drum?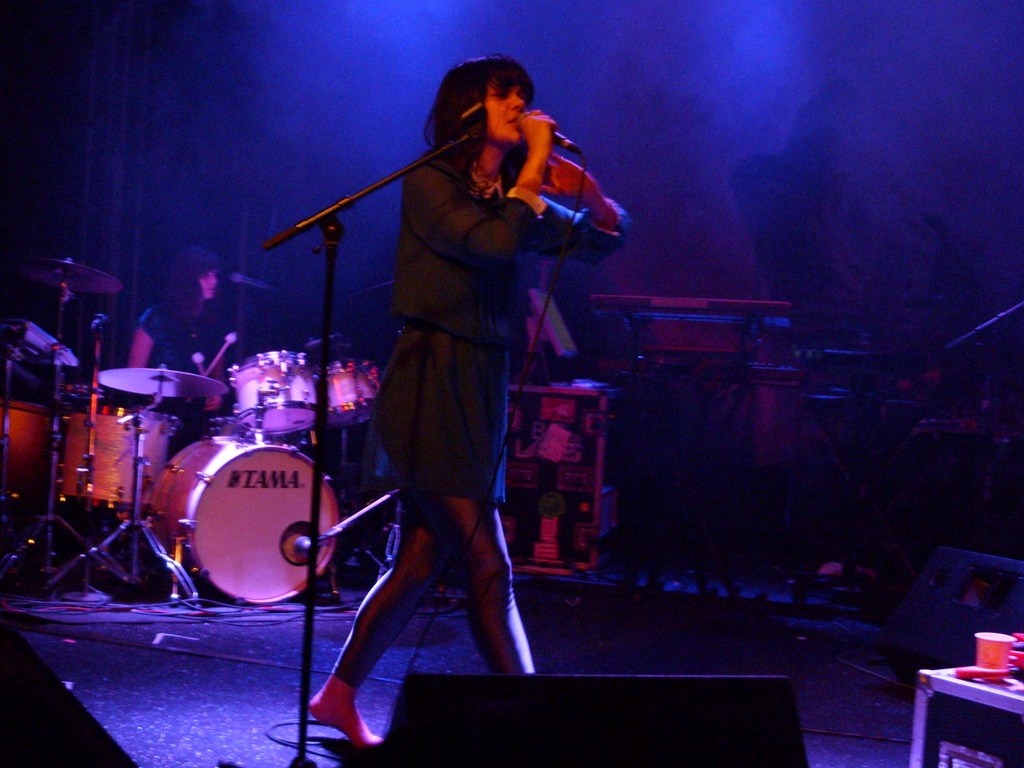
55, 408, 180, 515
